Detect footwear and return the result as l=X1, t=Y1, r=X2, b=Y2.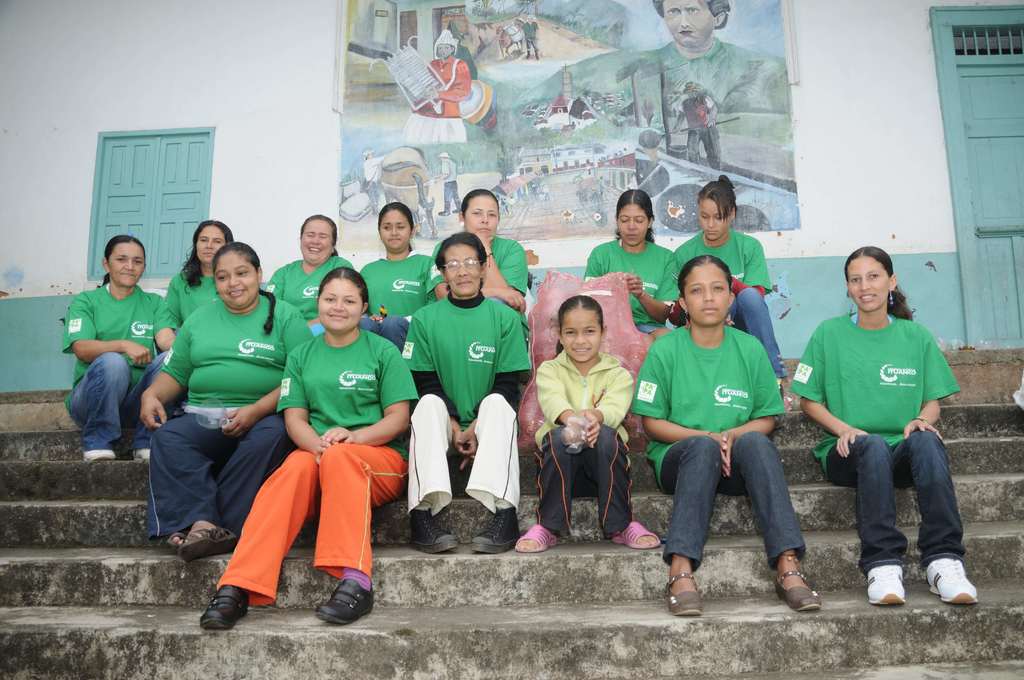
l=925, t=558, r=974, b=603.
